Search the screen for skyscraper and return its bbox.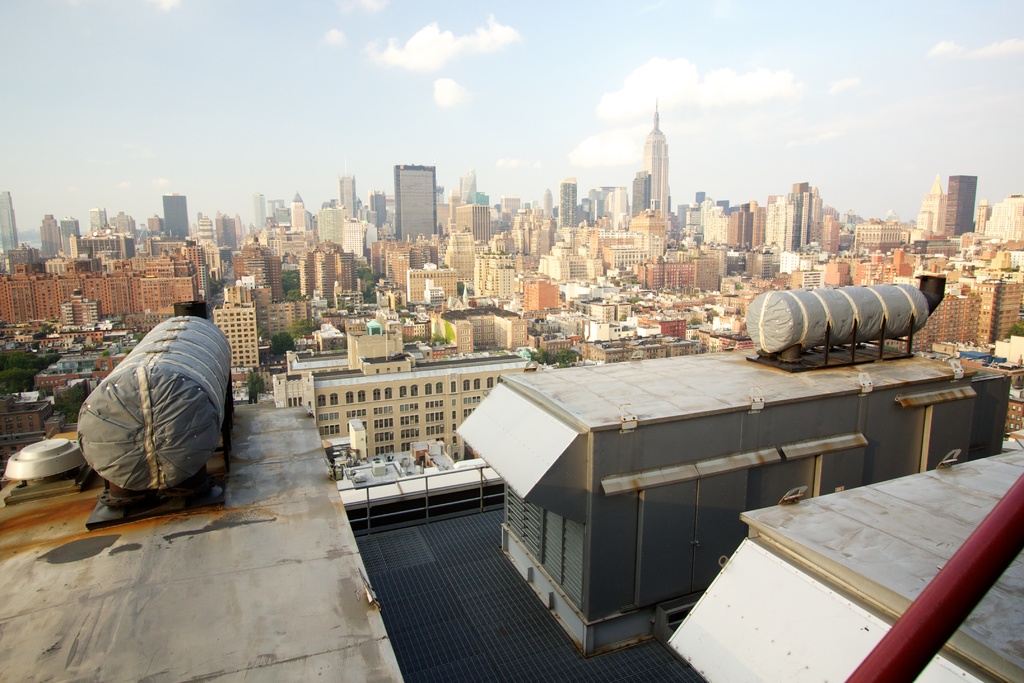
Found: [left=289, top=183, right=311, bottom=245].
